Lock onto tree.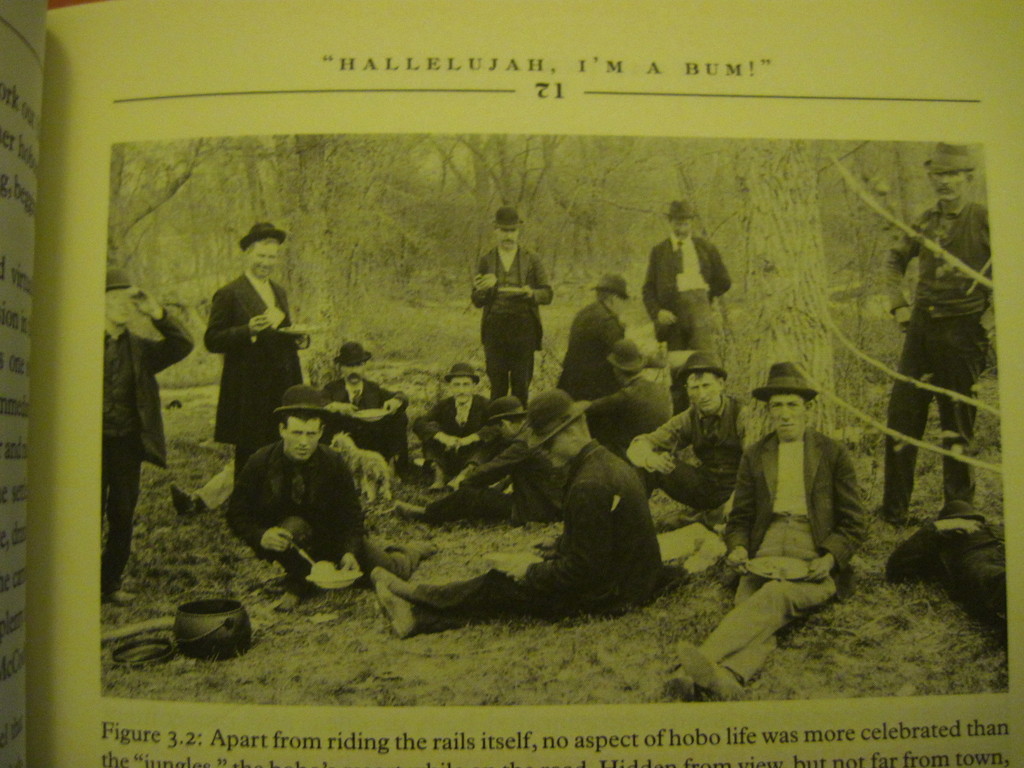
Locked: rect(727, 136, 836, 442).
